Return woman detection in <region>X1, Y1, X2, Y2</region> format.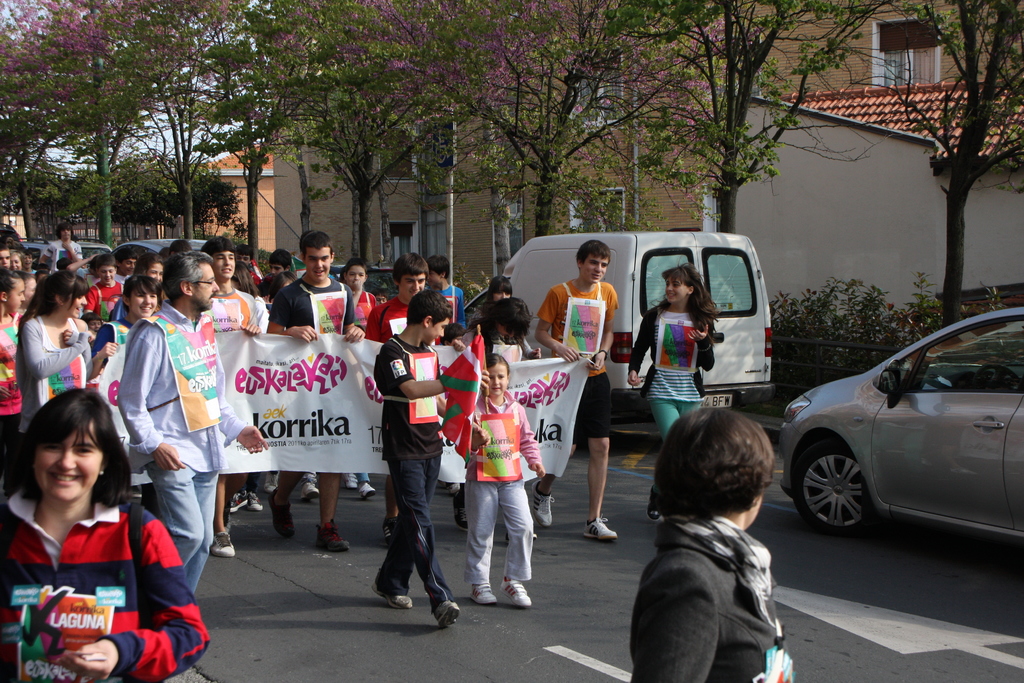
<region>22, 274, 96, 436</region>.
